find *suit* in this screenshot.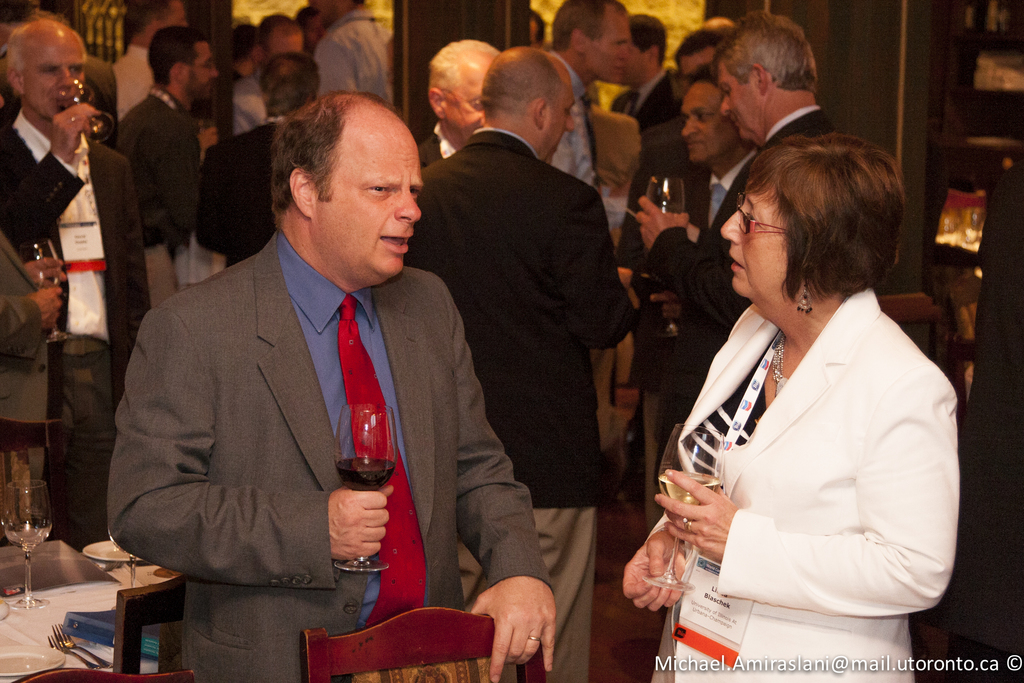
The bounding box for *suit* is Rect(0, 40, 120, 144).
